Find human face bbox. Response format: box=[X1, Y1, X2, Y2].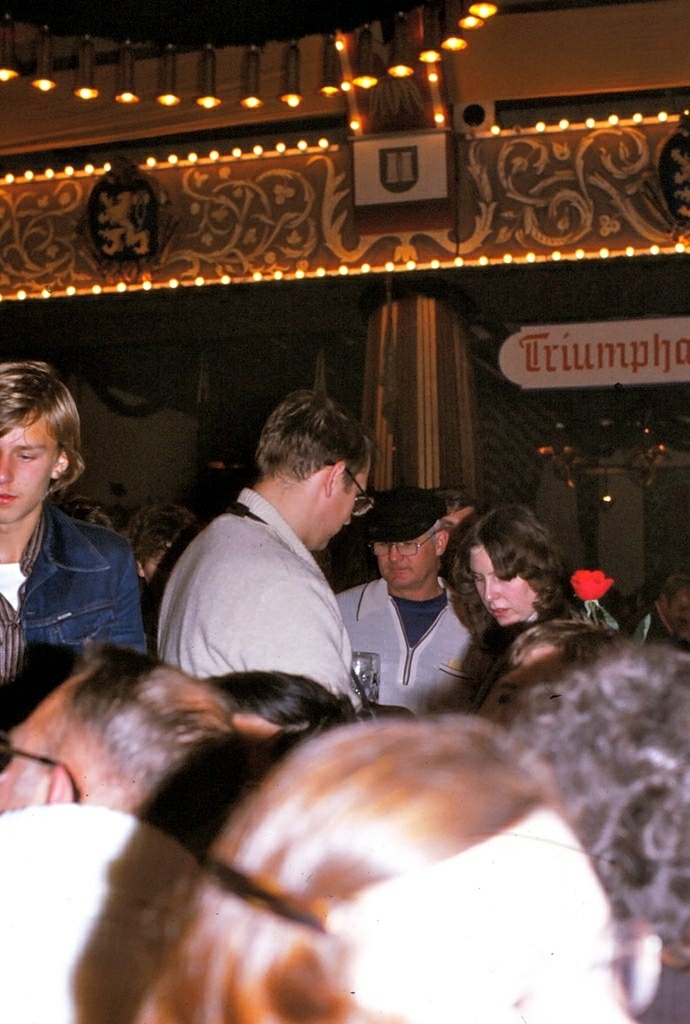
box=[0, 679, 66, 813].
